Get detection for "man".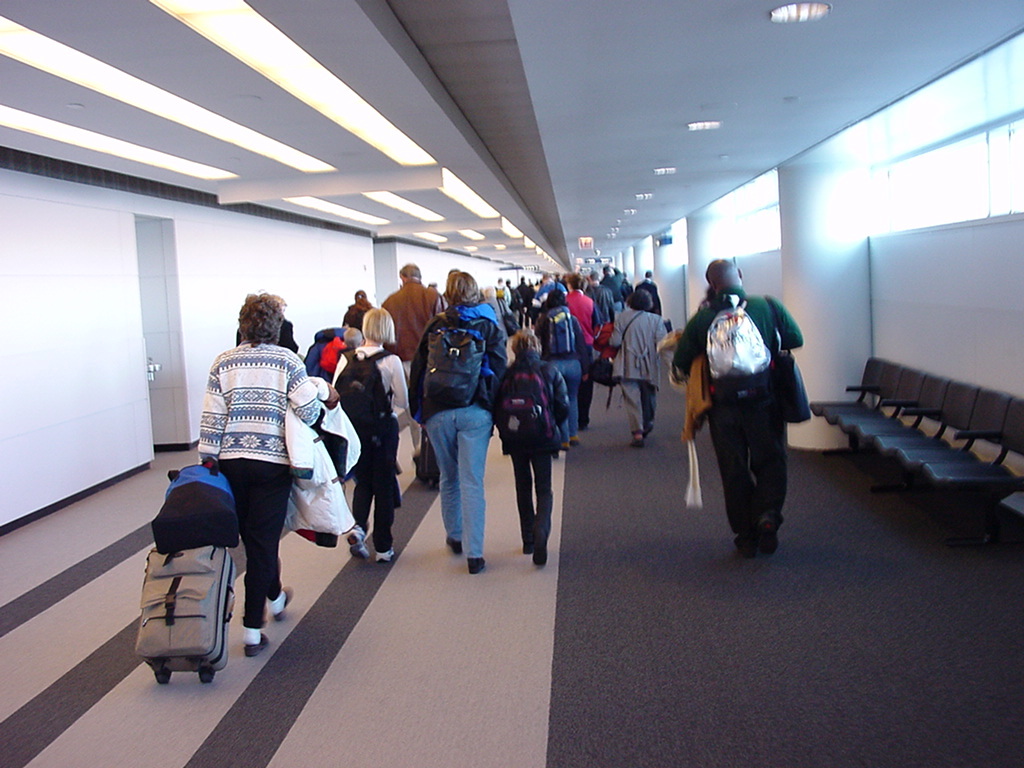
Detection: crop(685, 271, 810, 562).
